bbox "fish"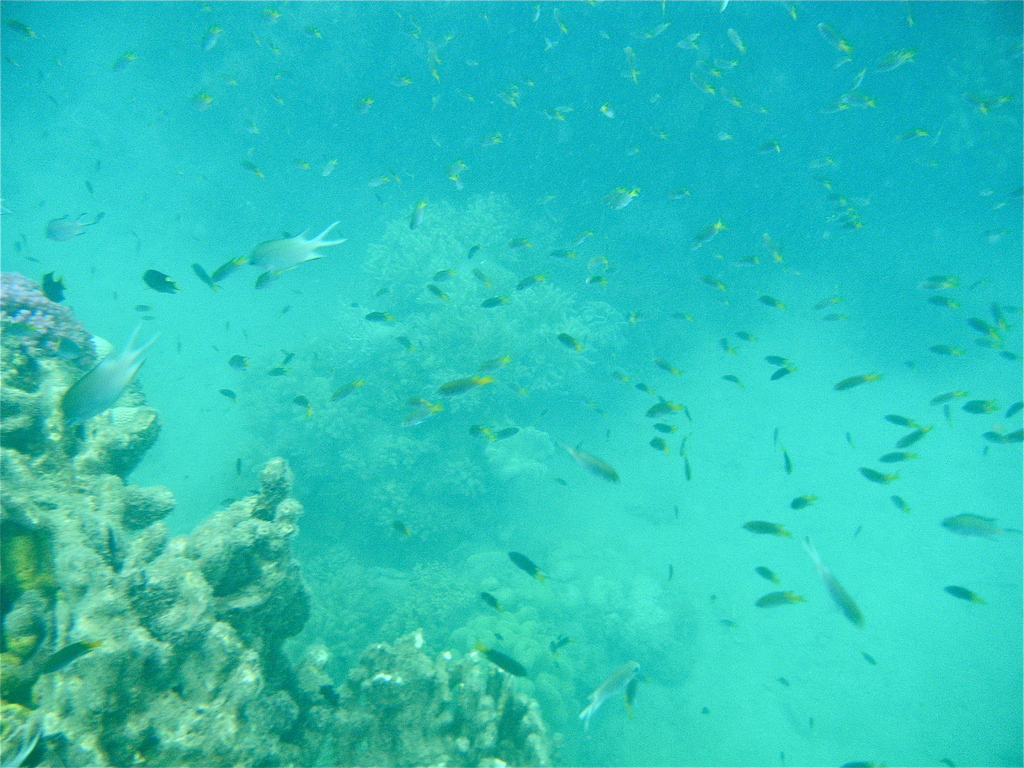
box(437, 373, 493, 399)
